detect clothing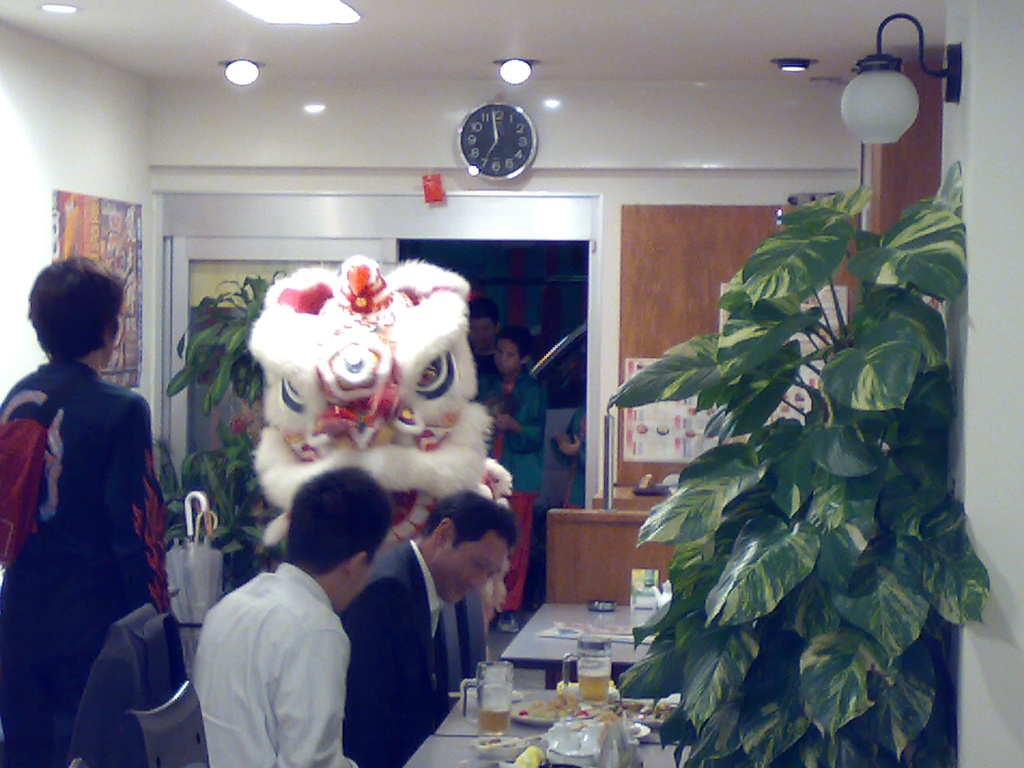
(193, 563, 356, 767)
